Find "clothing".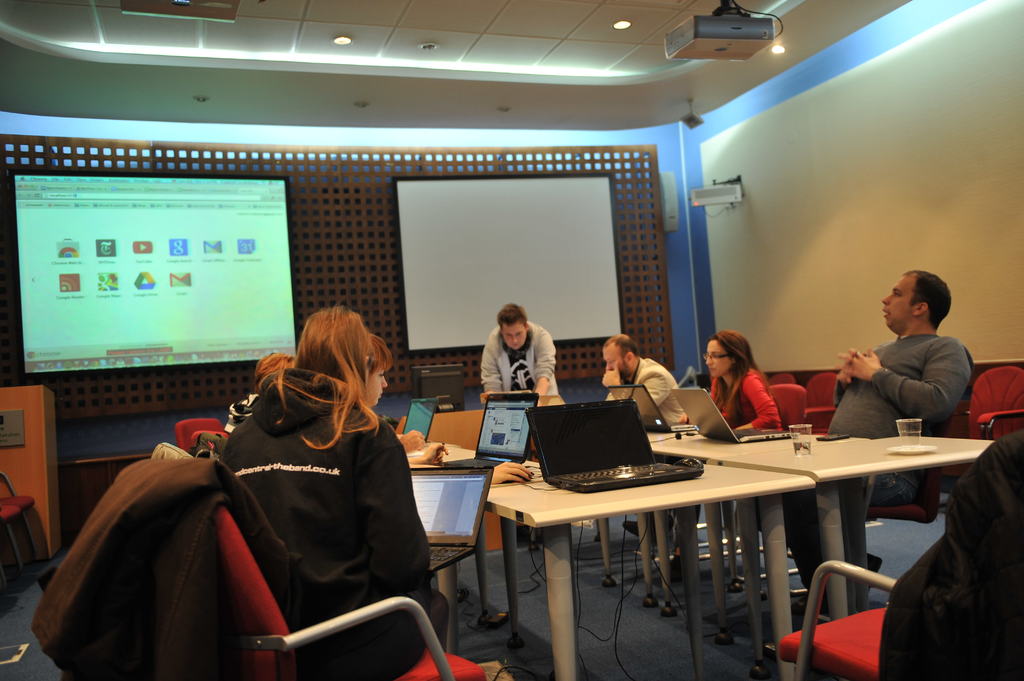
(223,397,259,433).
